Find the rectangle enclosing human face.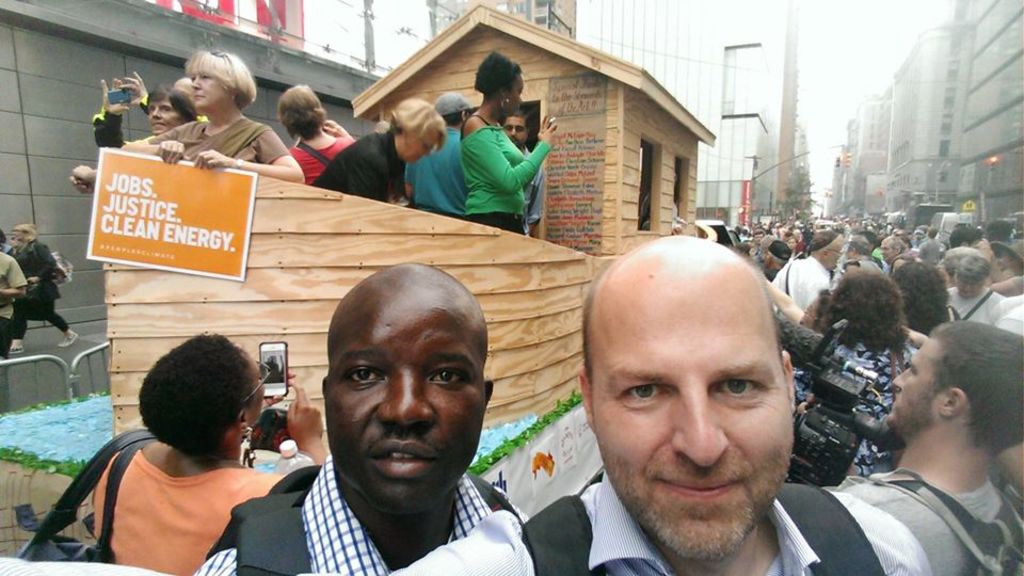
327/304/483/509.
